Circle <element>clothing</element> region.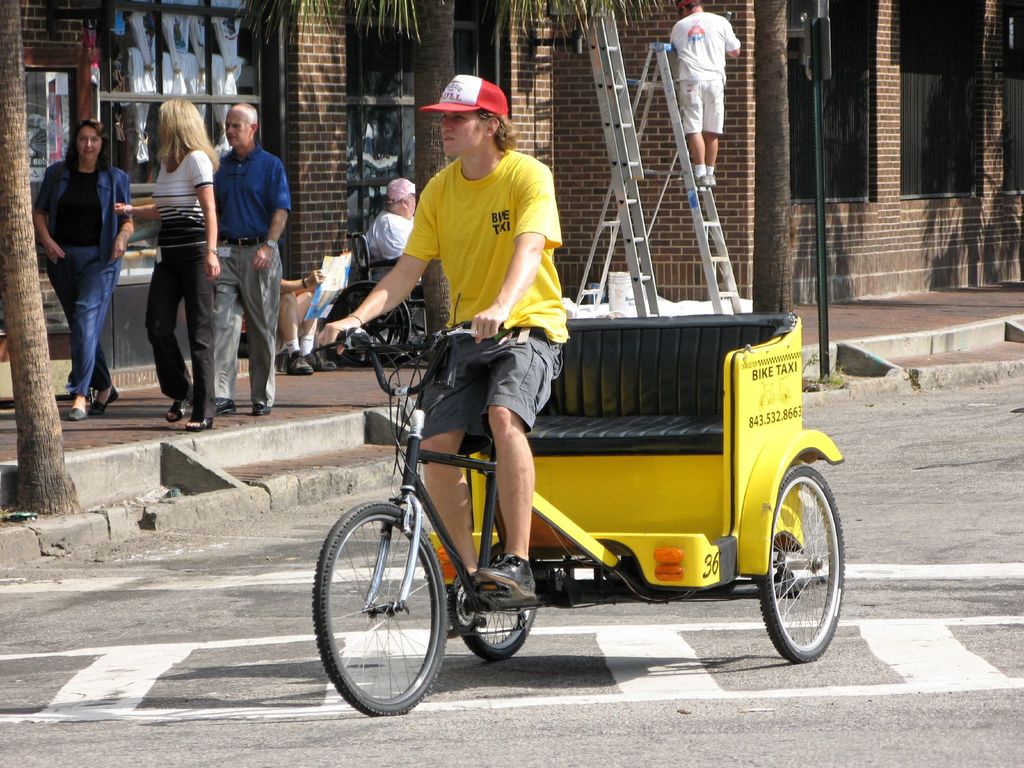
Region: left=669, top=11, right=739, bottom=135.
